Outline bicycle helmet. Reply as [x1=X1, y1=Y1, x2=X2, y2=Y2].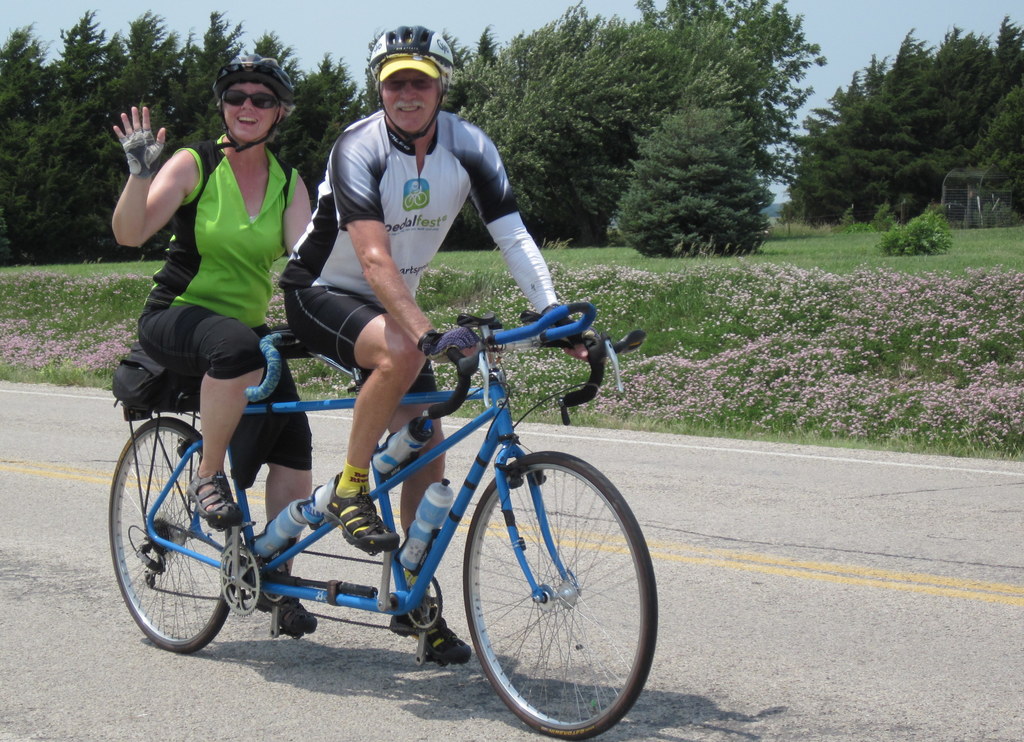
[x1=368, y1=26, x2=454, y2=141].
